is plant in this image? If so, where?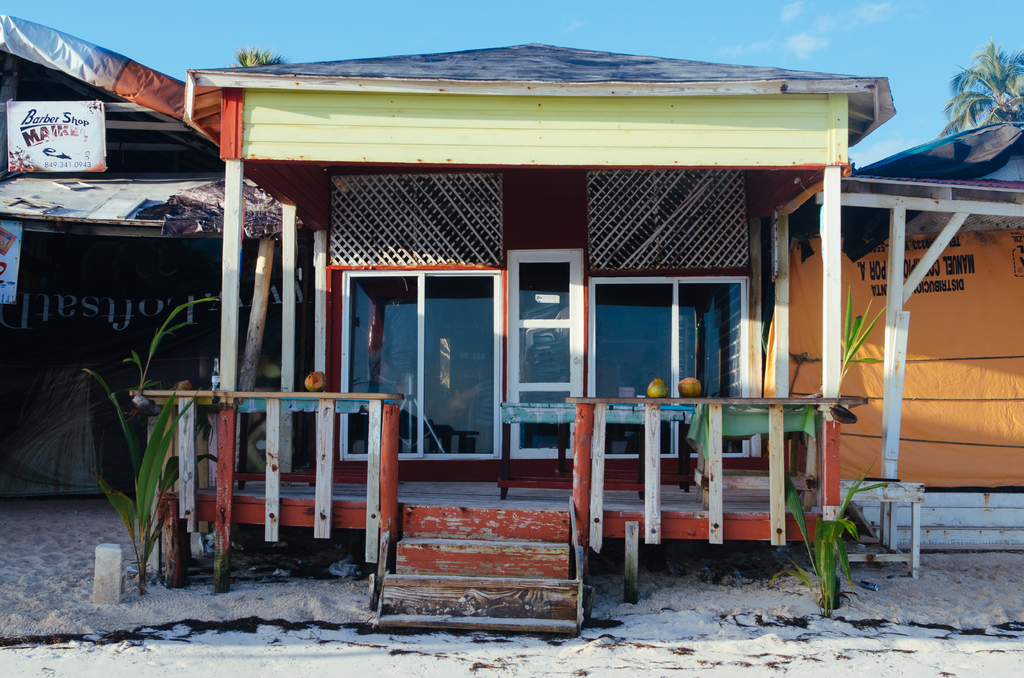
Yes, at (81,291,234,612).
